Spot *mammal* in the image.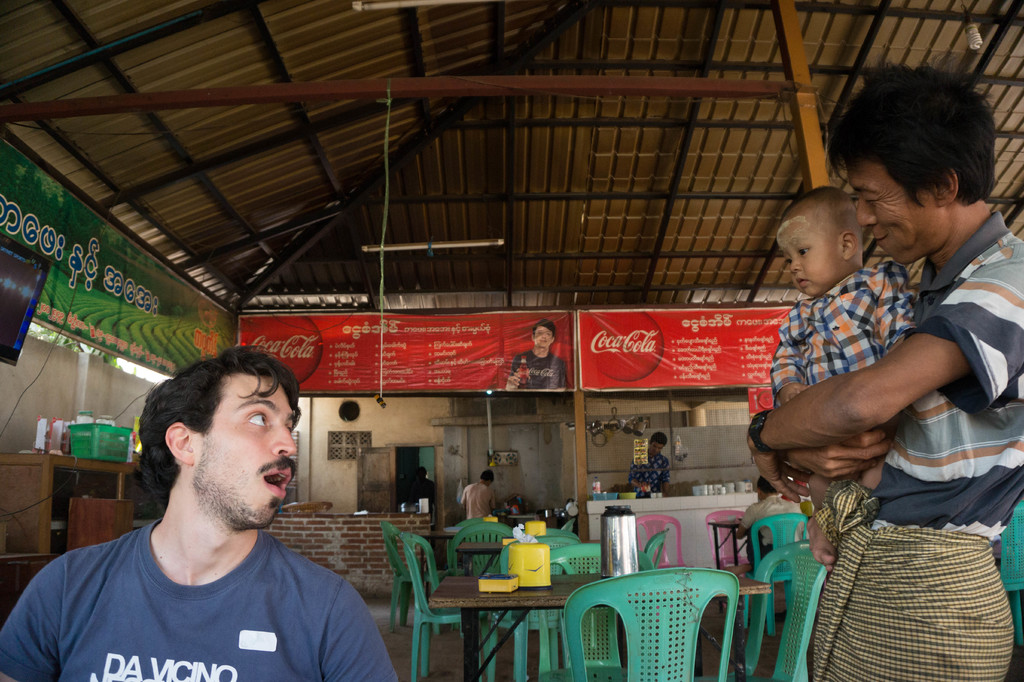
*mammal* found at [631,433,674,498].
